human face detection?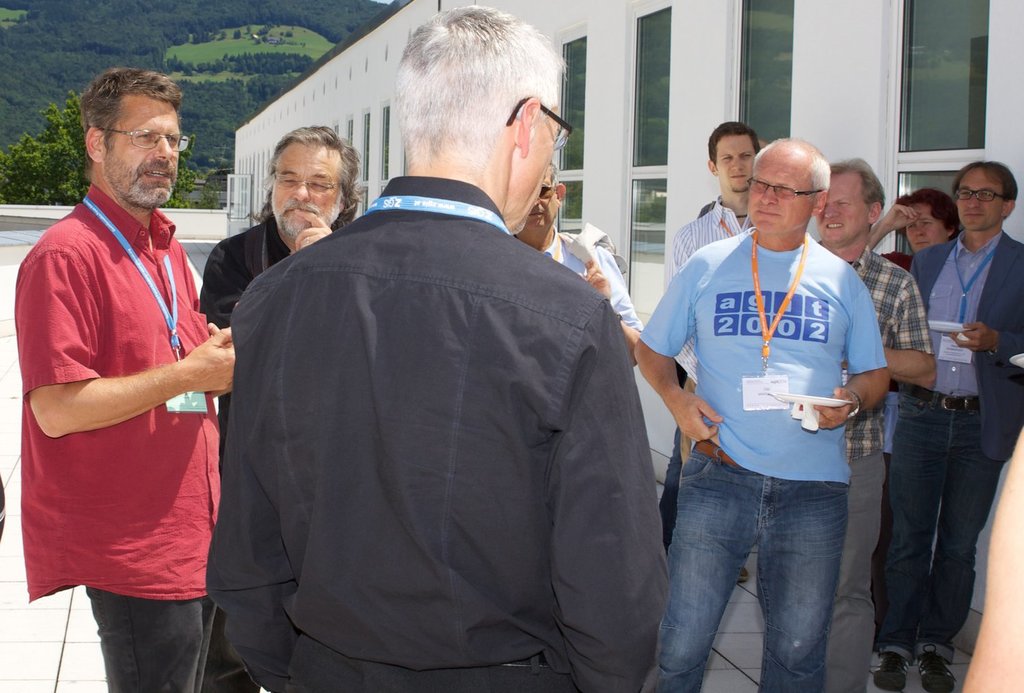
103,94,184,207
